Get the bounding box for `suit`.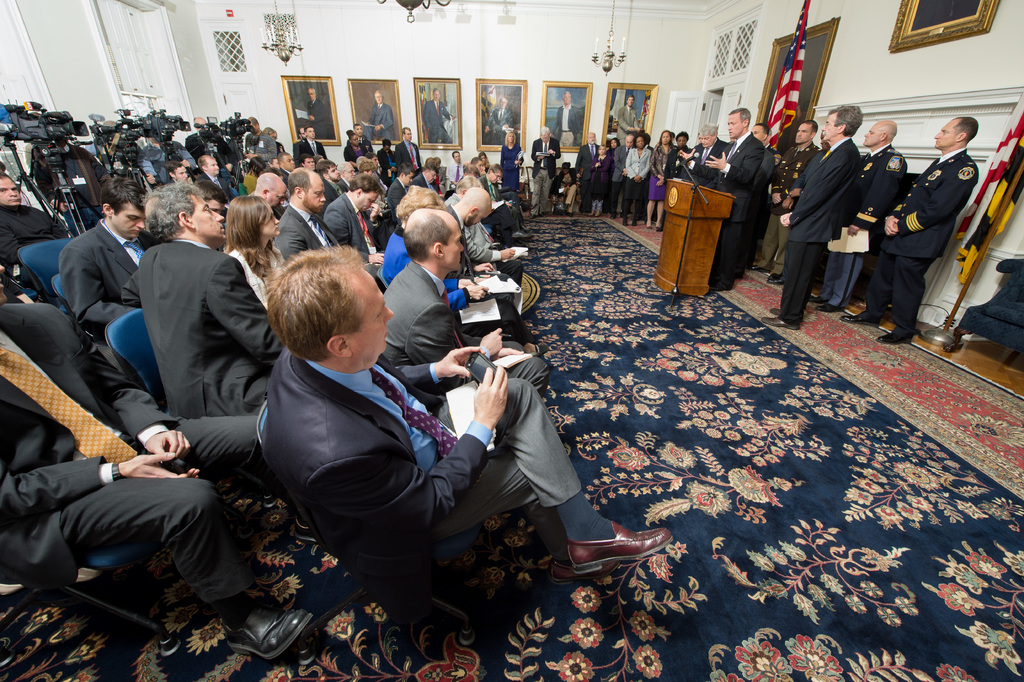
650/143/672/179.
